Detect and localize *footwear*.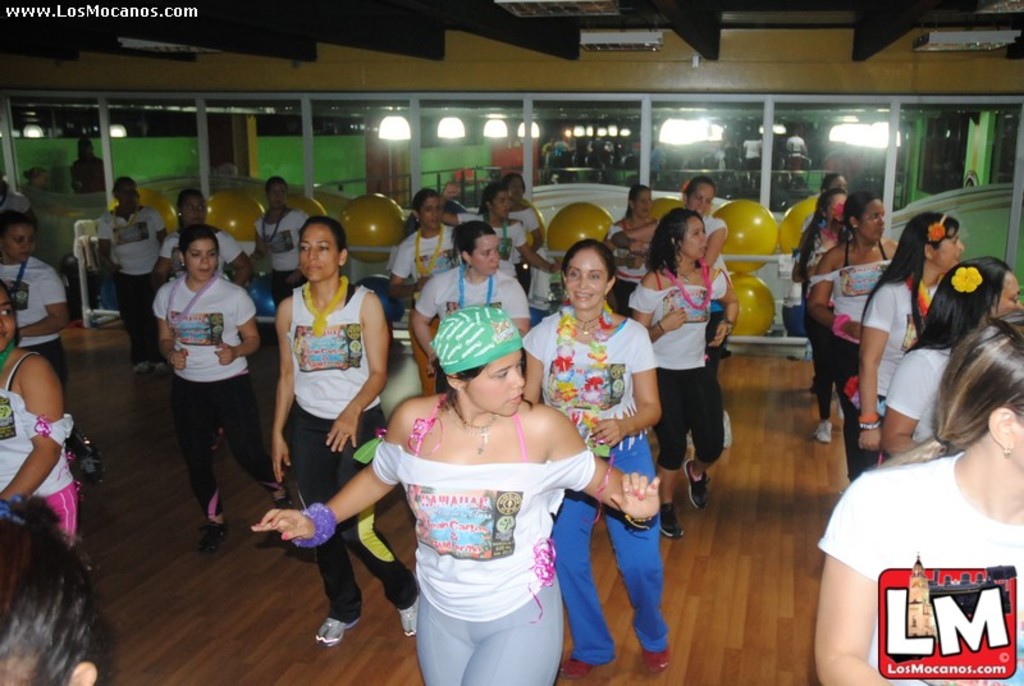
Localized at l=685, t=461, r=713, b=511.
